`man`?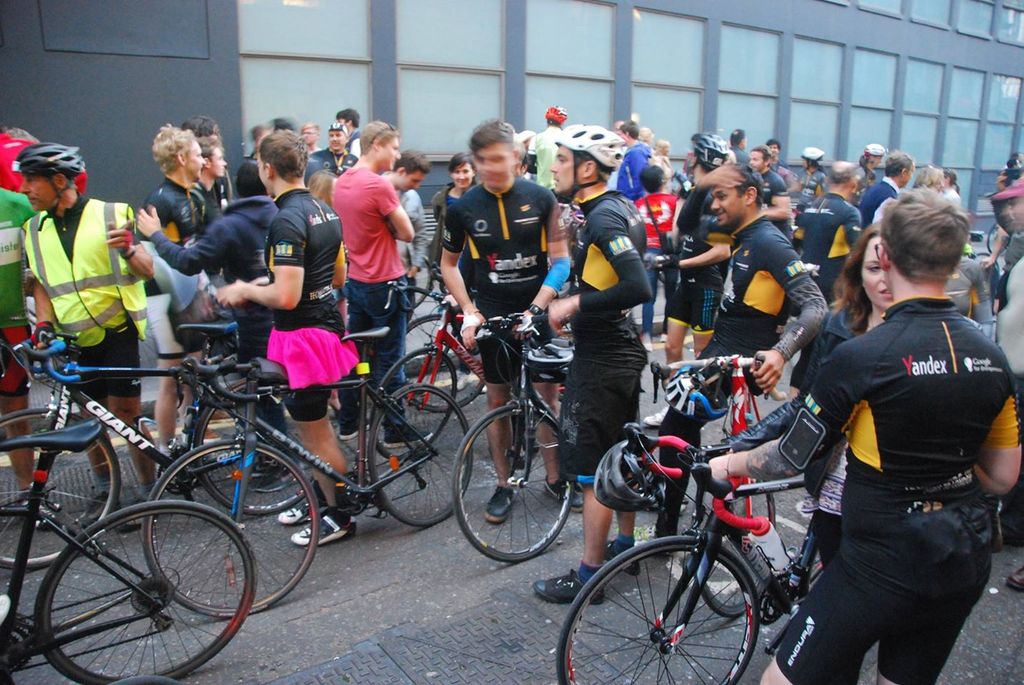
(436,121,577,531)
